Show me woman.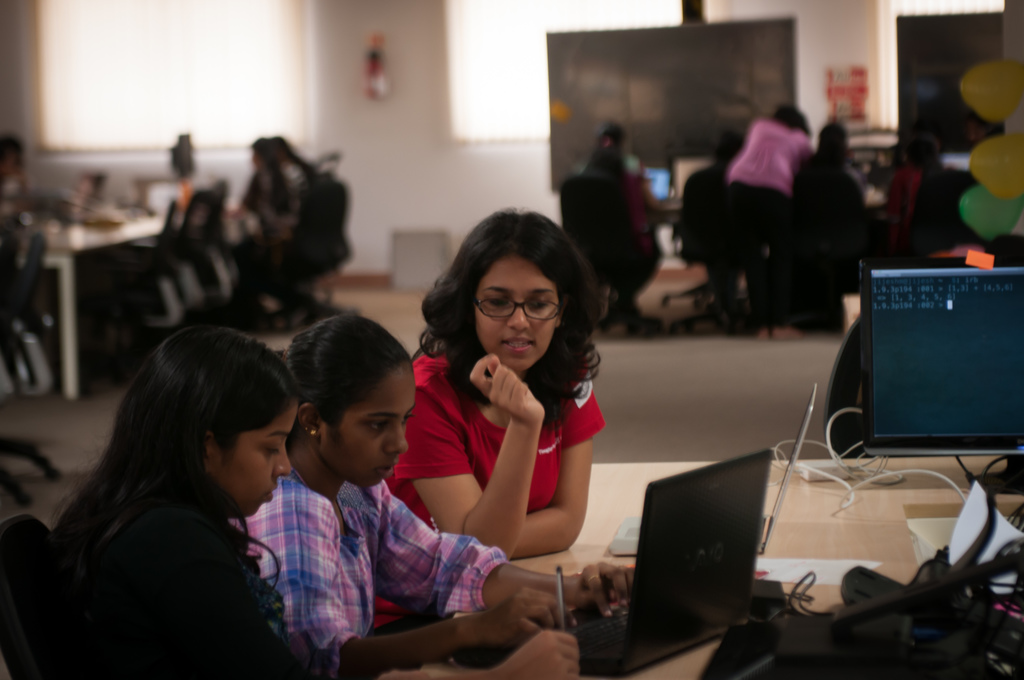
woman is here: (left=374, top=206, right=607, bottom=633).
